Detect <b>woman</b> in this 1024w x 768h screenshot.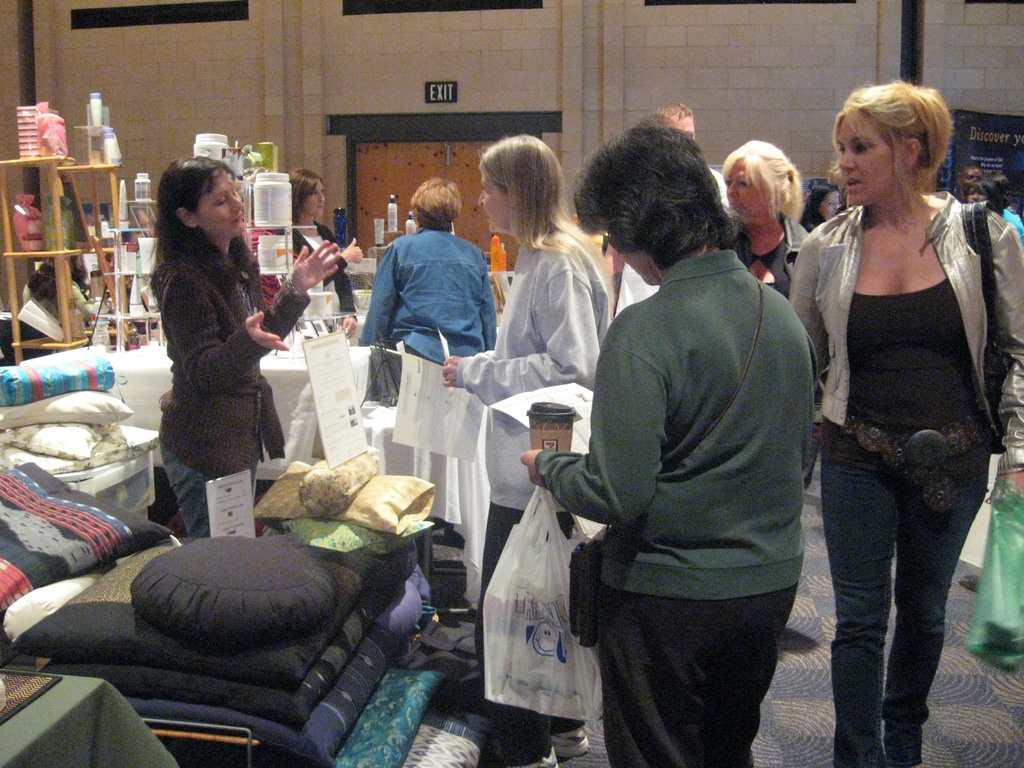
Detection: 287:168:365:337.
